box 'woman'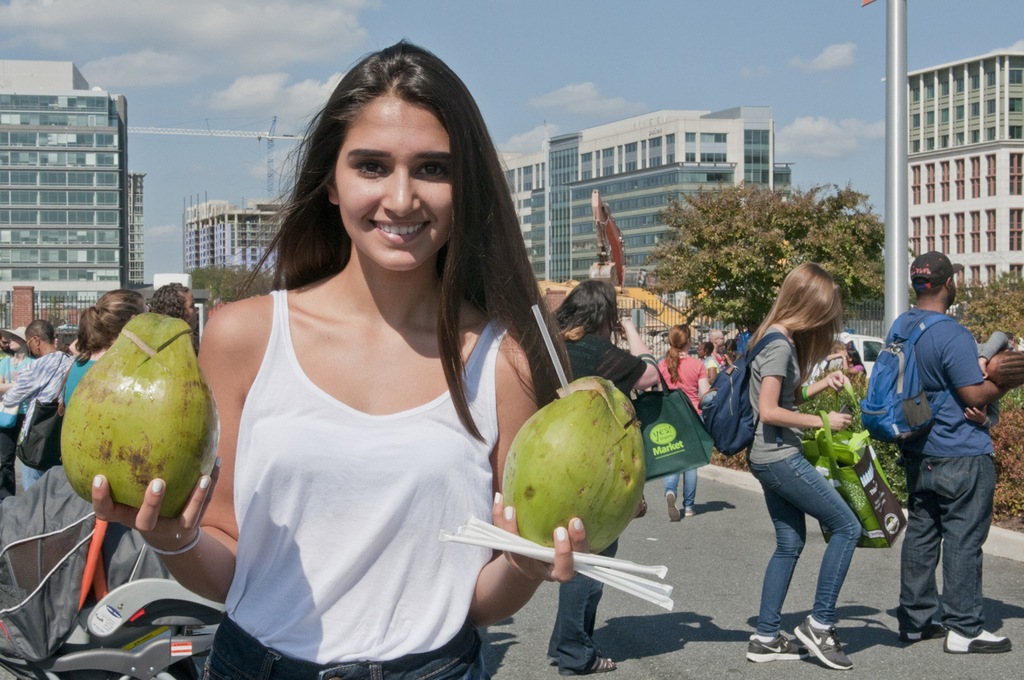
Rect(55, 282, 148, 422)
